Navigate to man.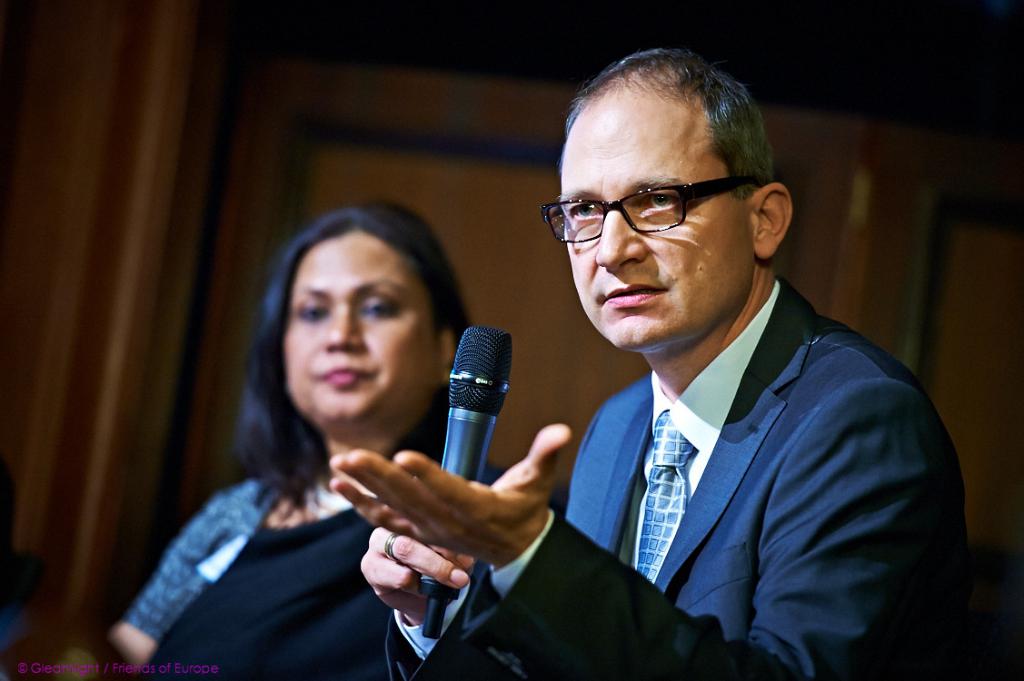
Navigation target: Rect(479, 85, 966, 671).
